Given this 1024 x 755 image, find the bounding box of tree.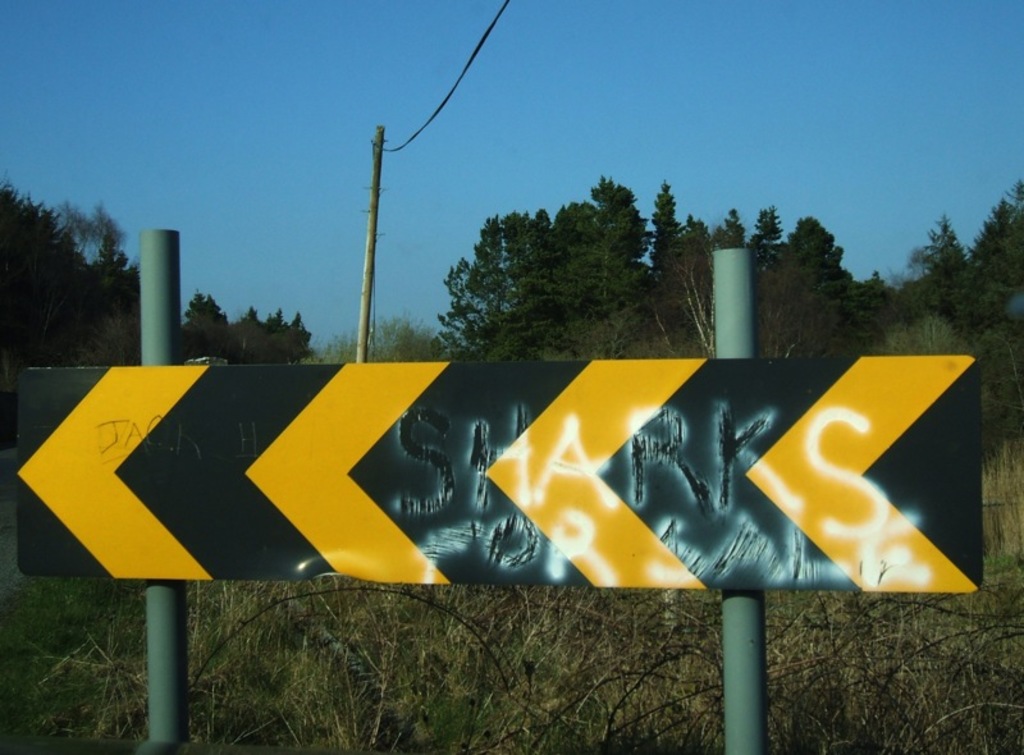
locate(314, 316, 440, 369).
